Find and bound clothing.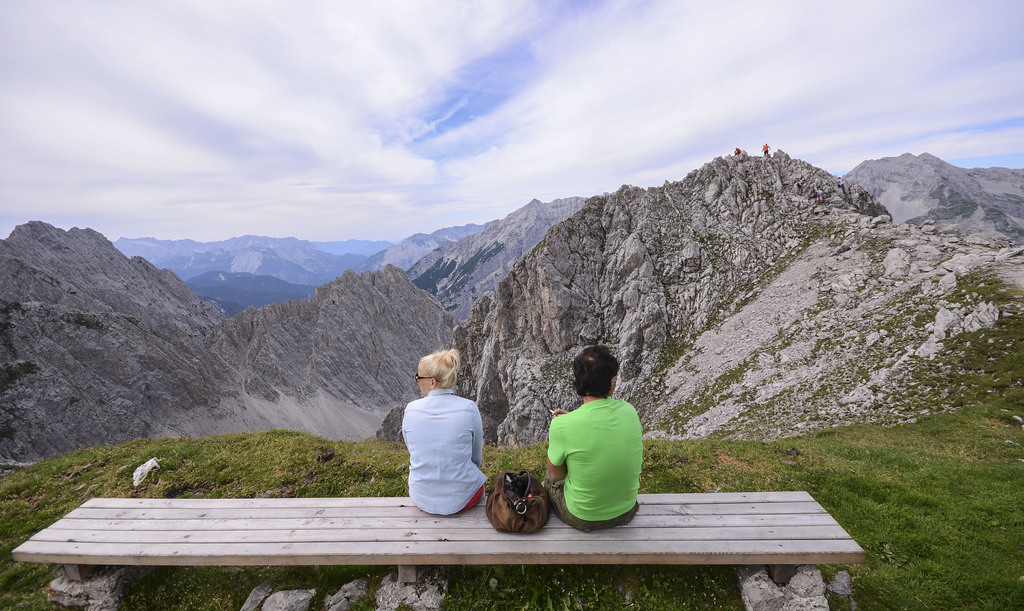
Bound: 399, 385, 488, 515.
